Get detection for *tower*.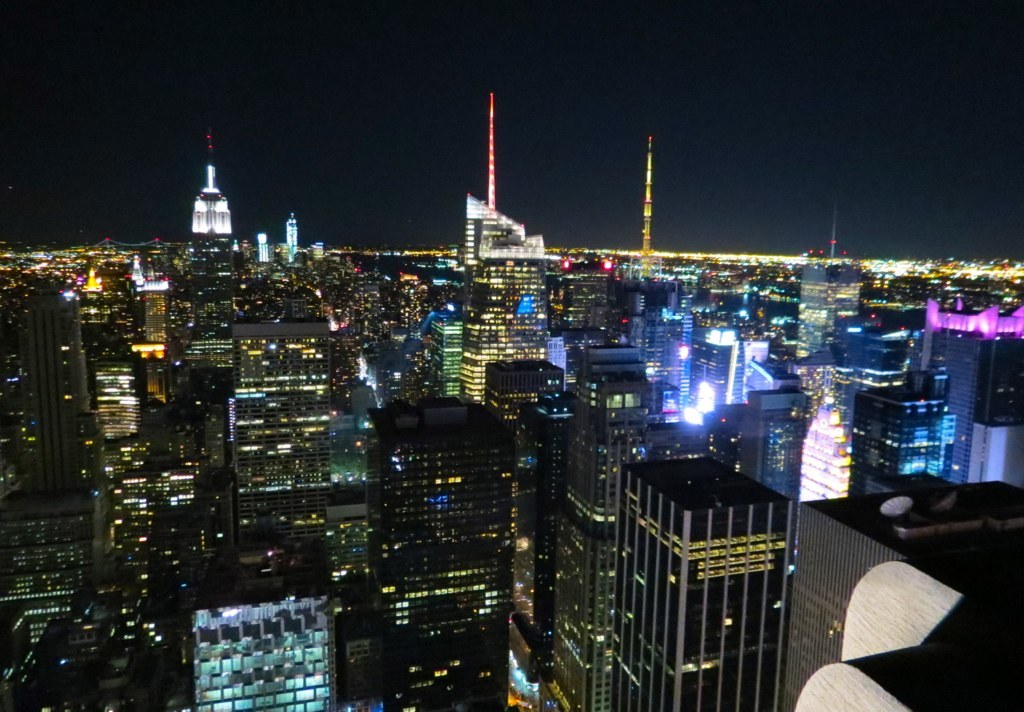
Detection: 0:603:36:711.
